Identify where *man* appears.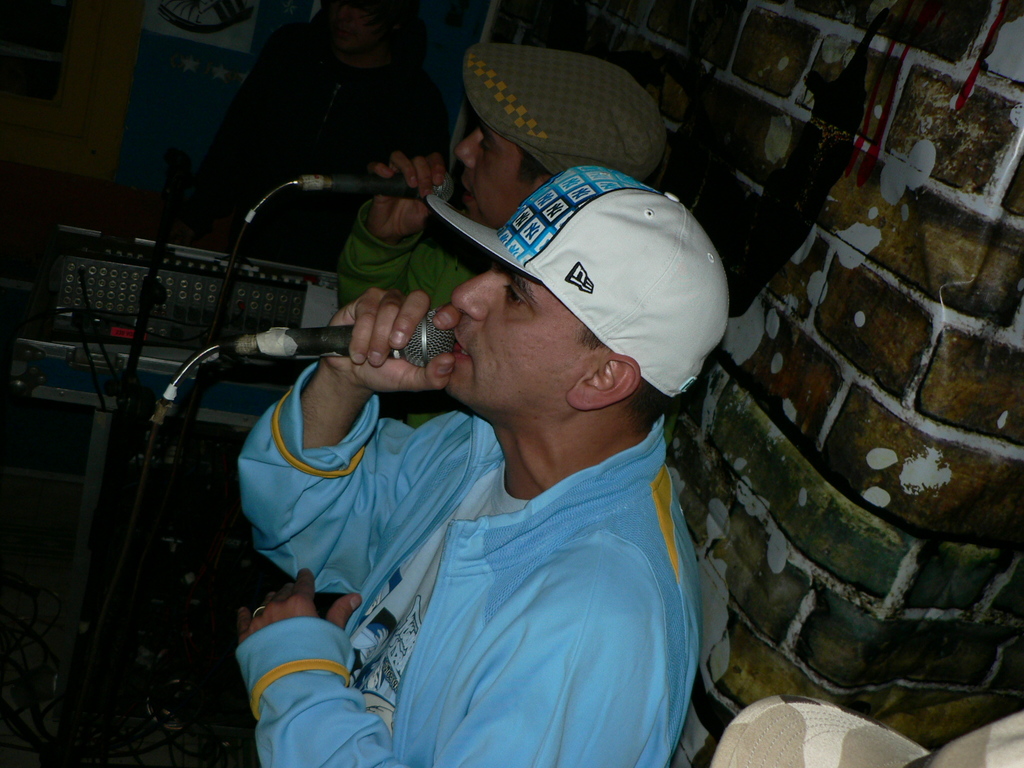
Appears at 351, 65, 668, 425.
